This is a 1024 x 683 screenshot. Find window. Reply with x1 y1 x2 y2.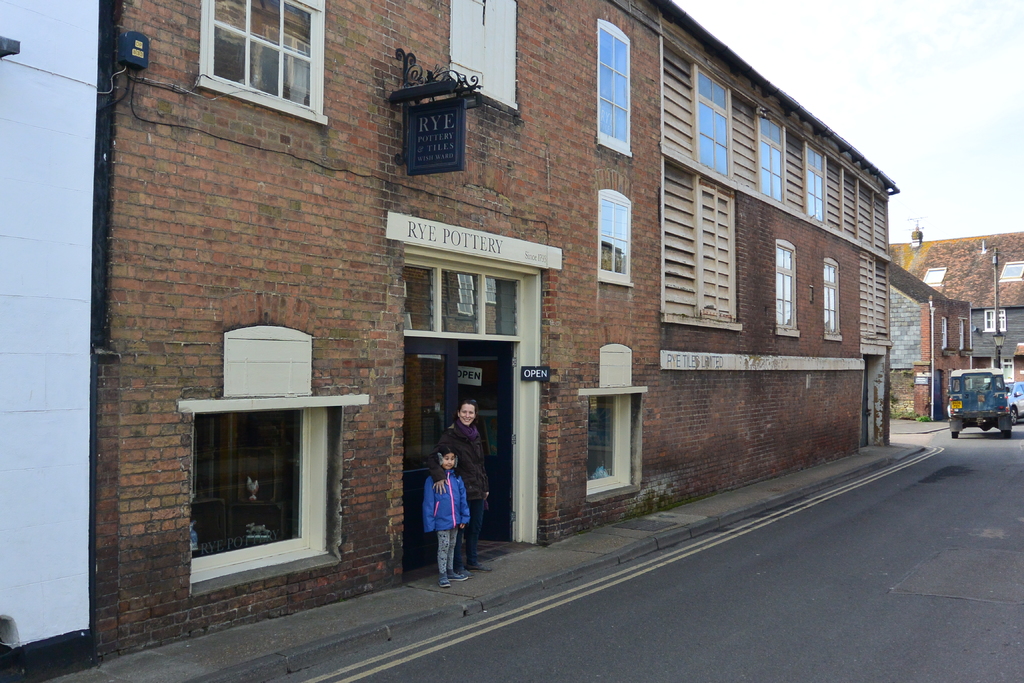
980 309 1006 329.
